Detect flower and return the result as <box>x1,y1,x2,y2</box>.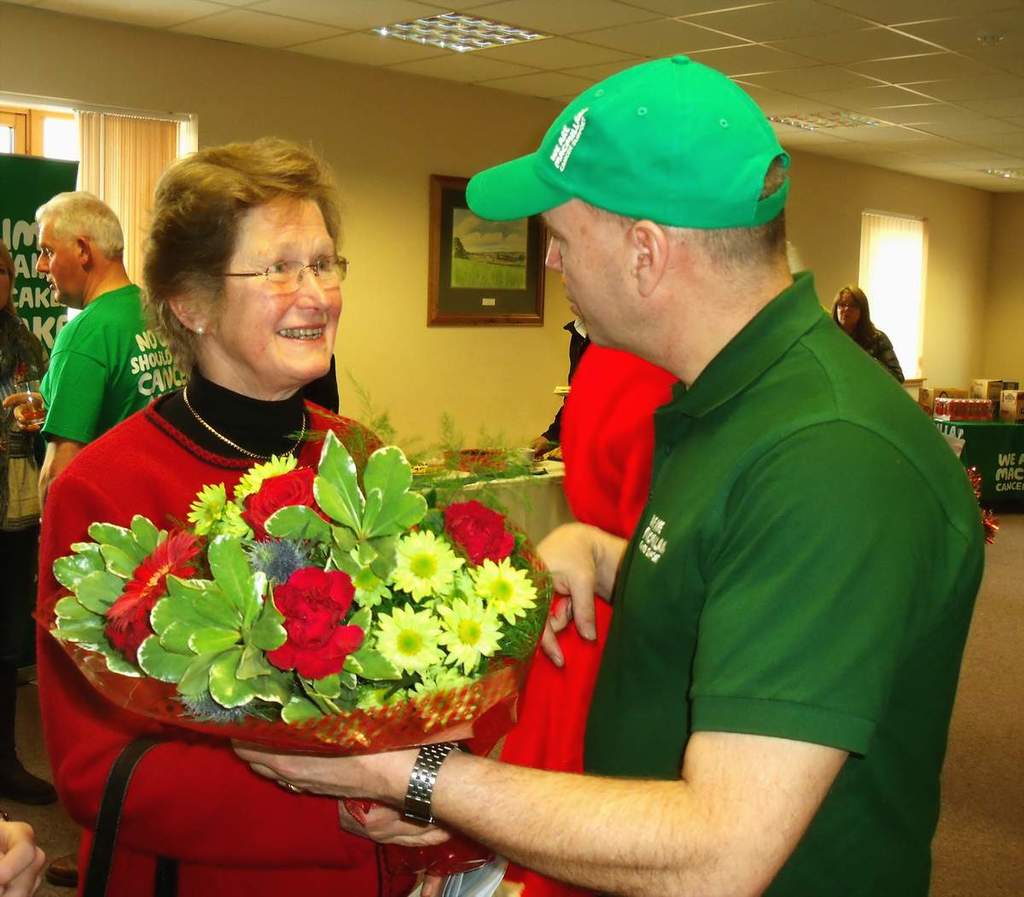
<box>439,492,513,569</box>.
